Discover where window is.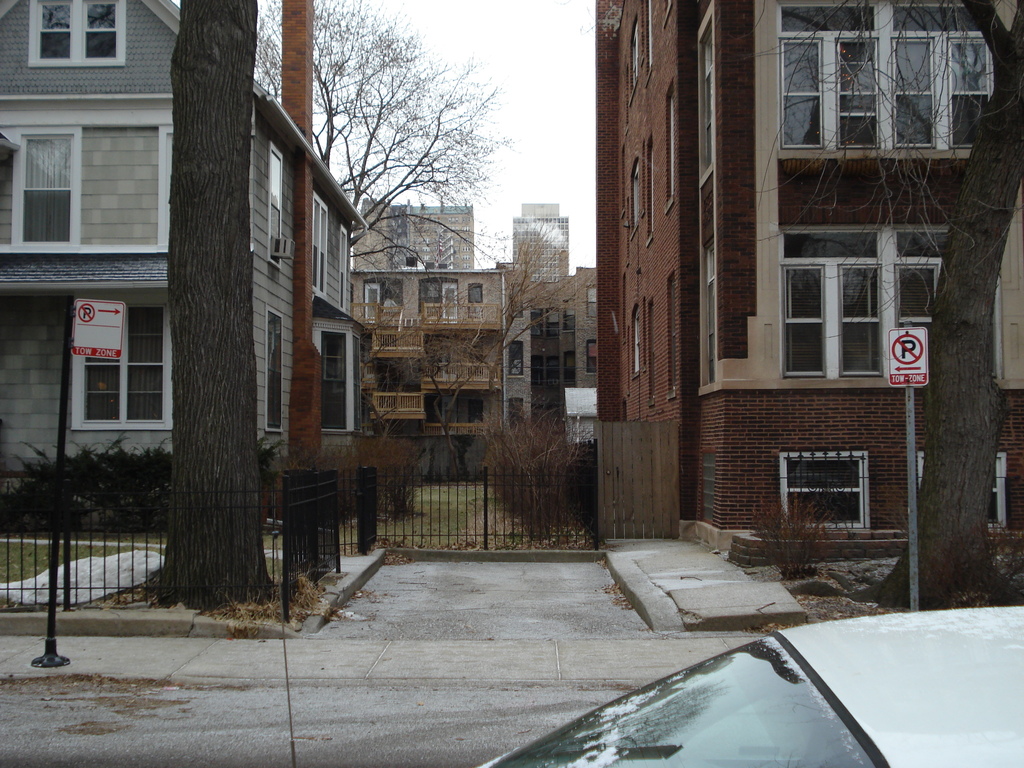
Discovered at x1=918 y1=452 x2=1007 y2=529.
